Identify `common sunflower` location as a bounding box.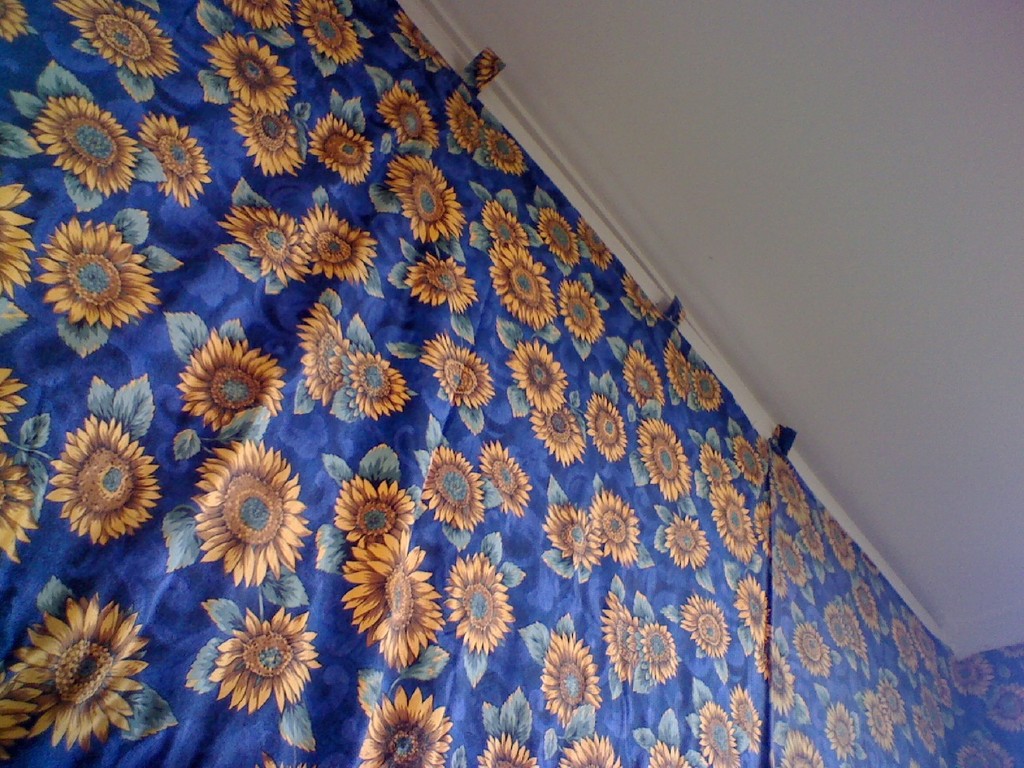
213, 618, 318, 710.
